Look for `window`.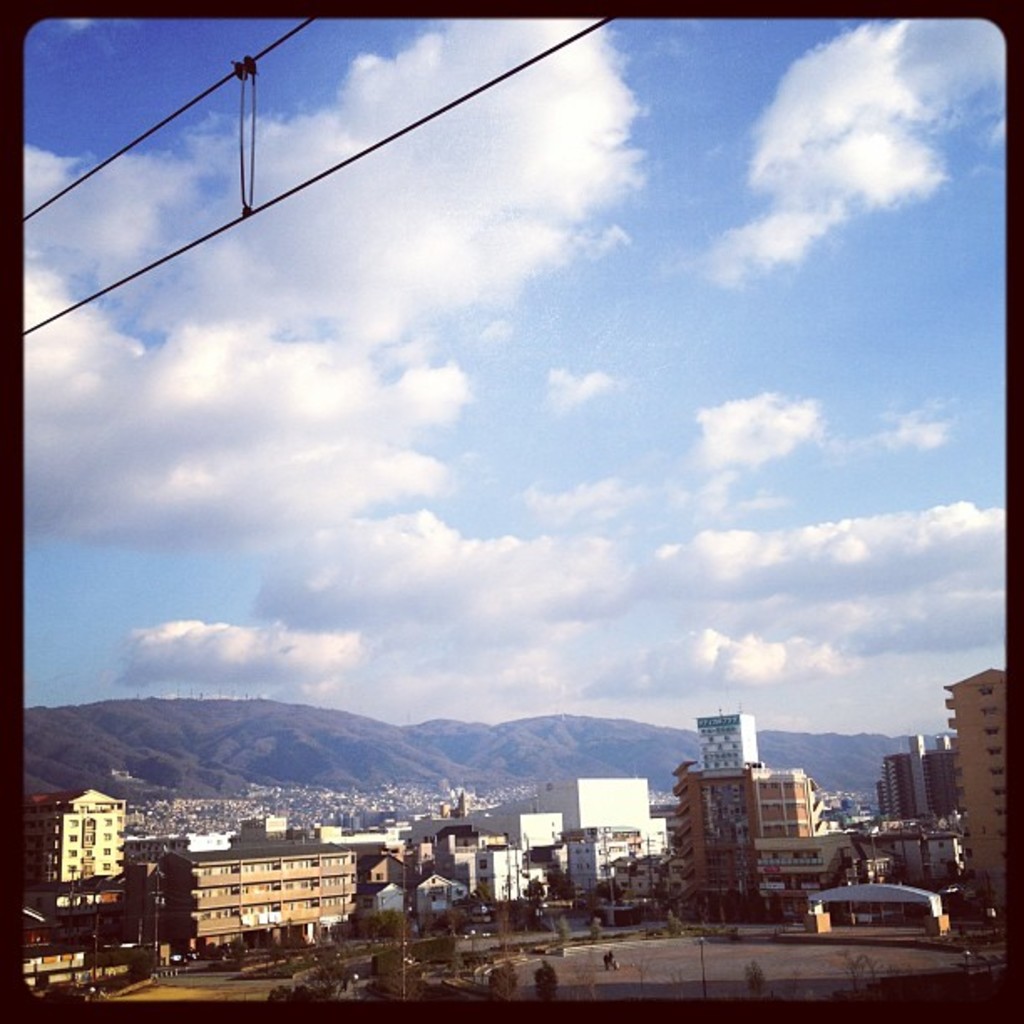
Found: Rect(984, 728, 1001, 736).
